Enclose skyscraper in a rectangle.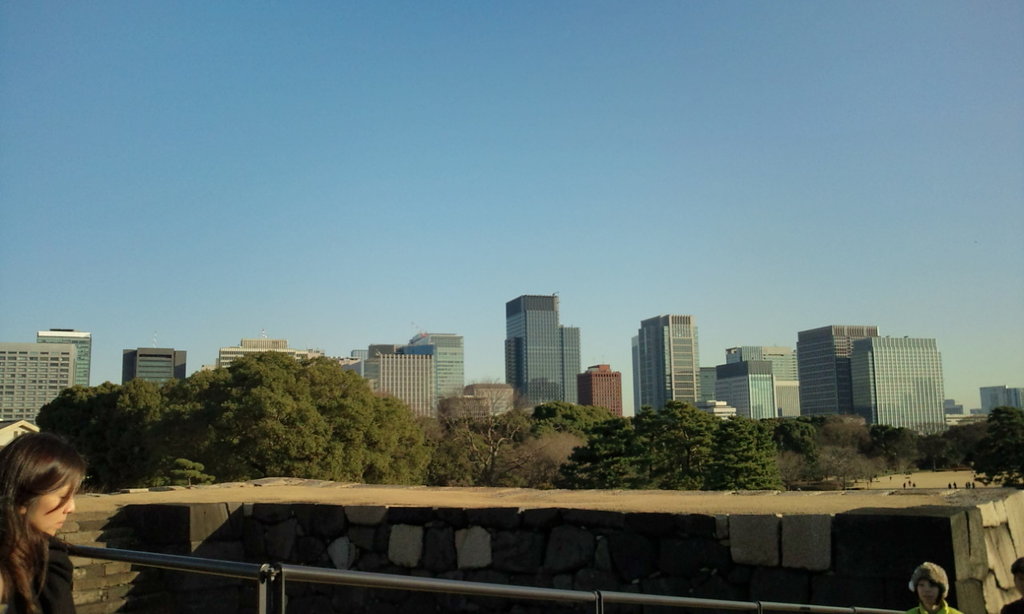
(x1=219, y1=333, x2=322, y2=365).
